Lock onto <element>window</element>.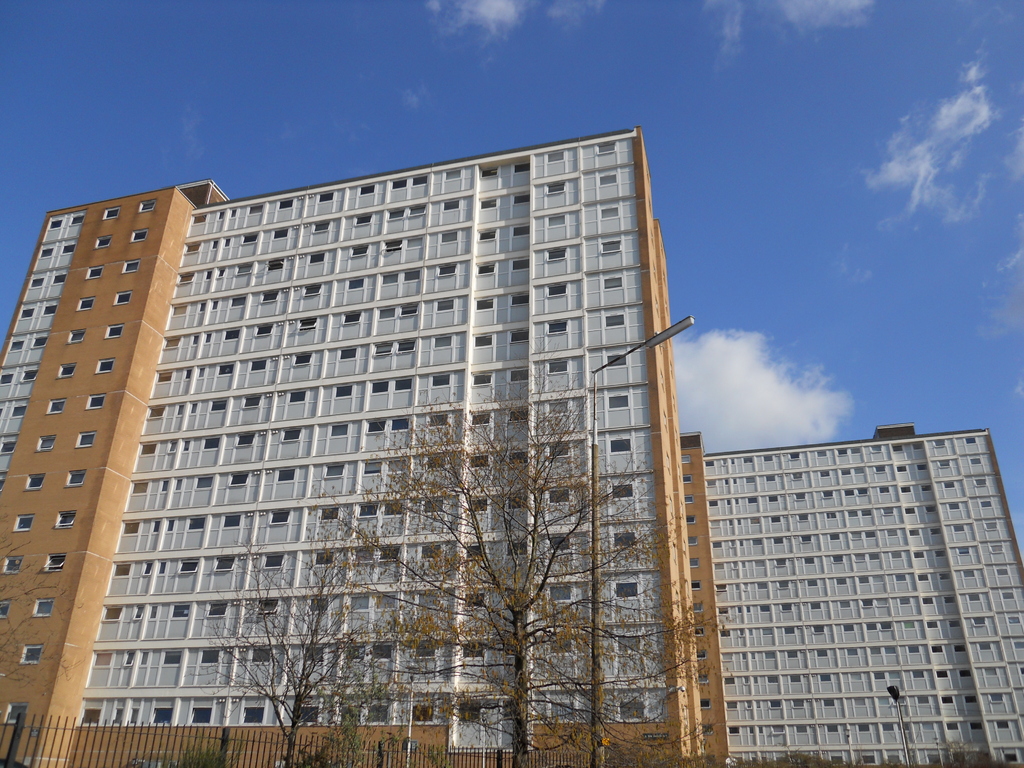
Locked: x1=858 y1=488 x2=867 y2=495.
